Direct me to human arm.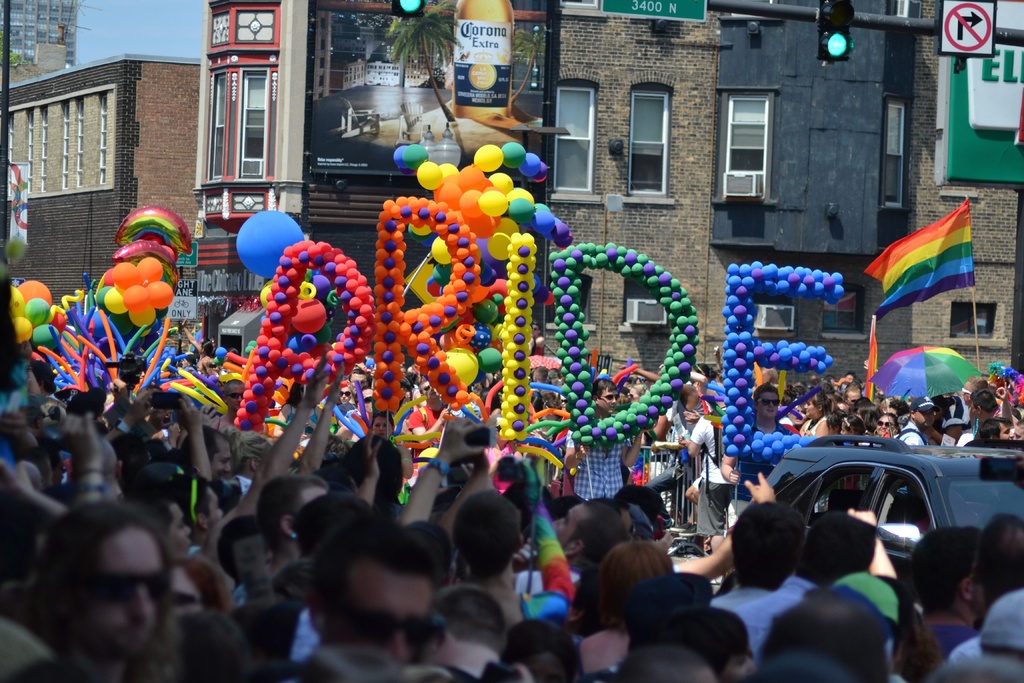
Direction: box(395, 415, 486, 520).
